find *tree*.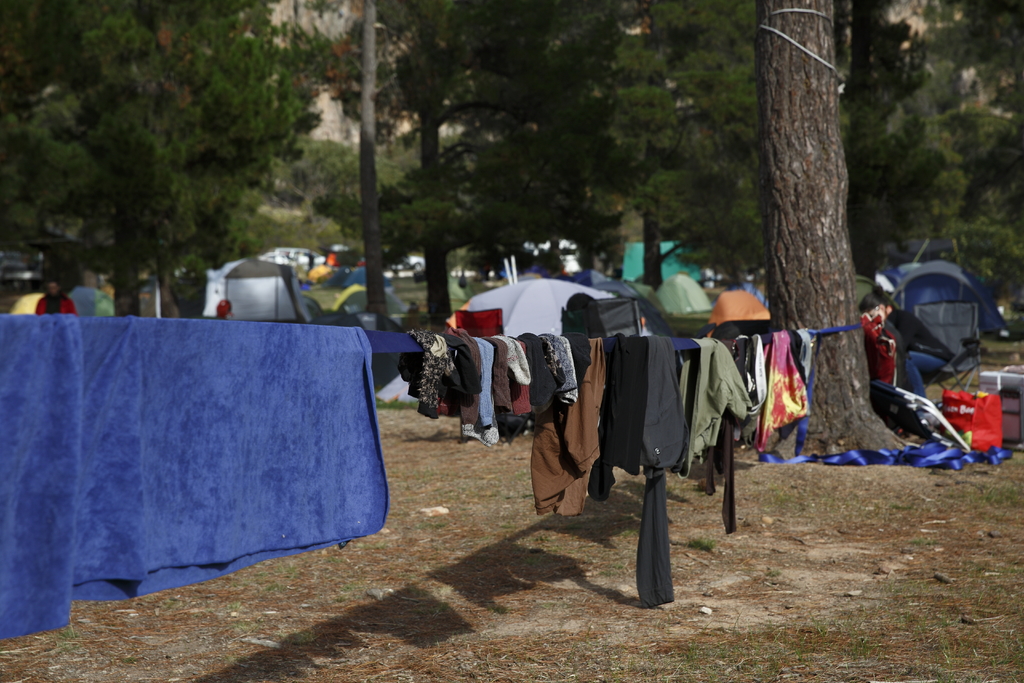
box=[419, 0, 923, 461].
